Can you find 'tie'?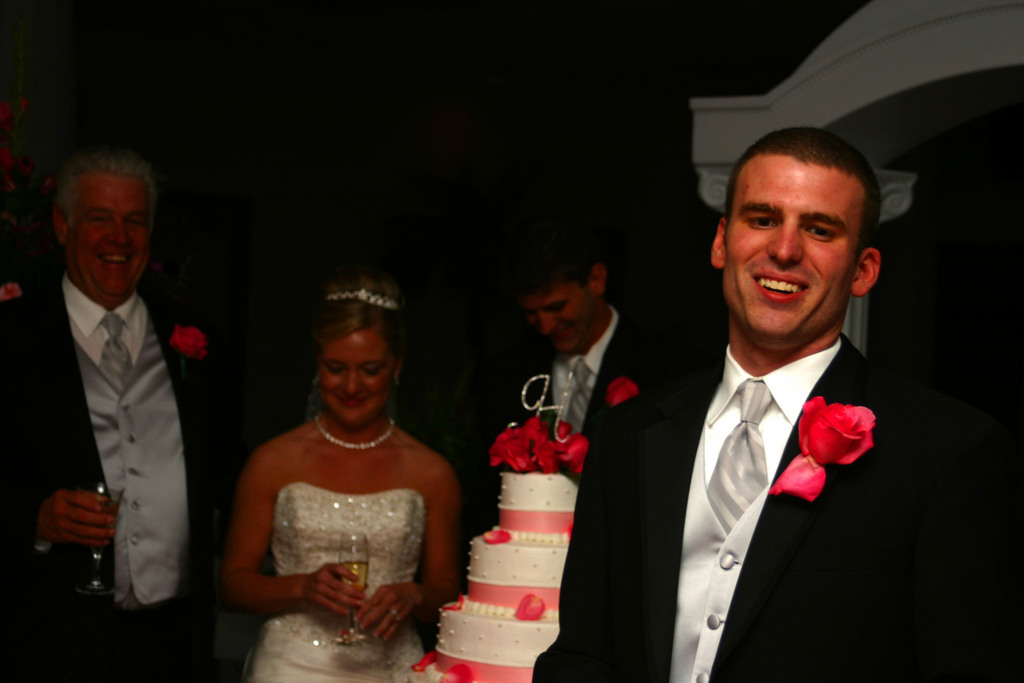
Yes, bounding box: region(701, 375, 768, 534).
